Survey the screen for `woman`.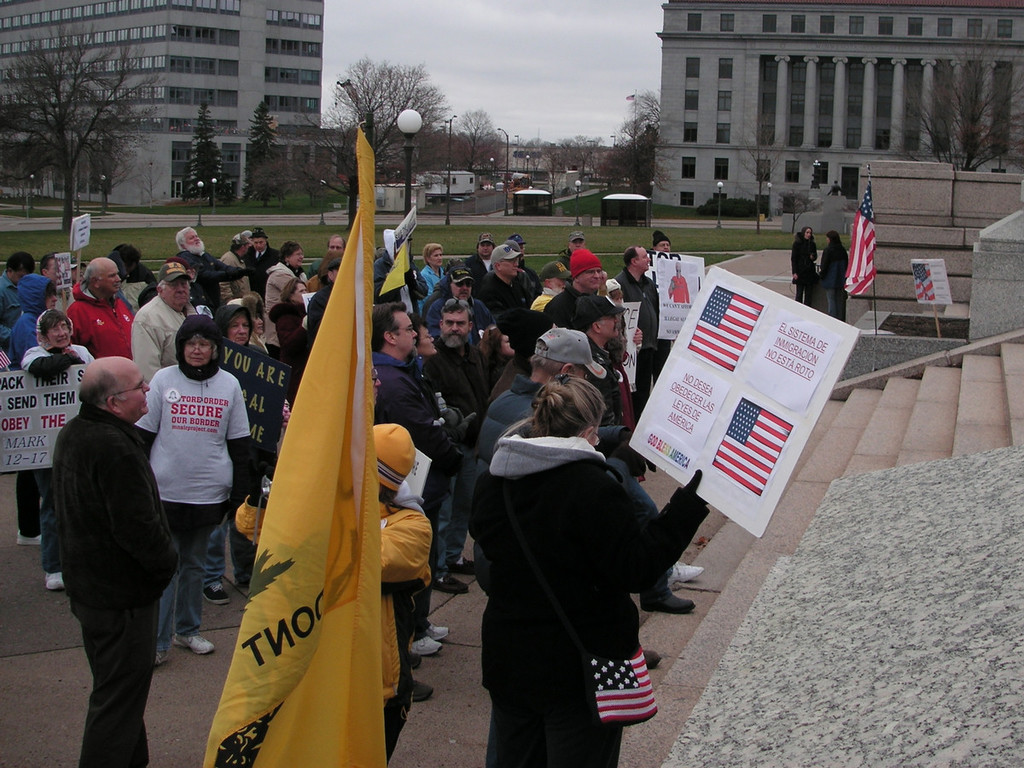
Survey found: locate(238, 296, 267, 379).
